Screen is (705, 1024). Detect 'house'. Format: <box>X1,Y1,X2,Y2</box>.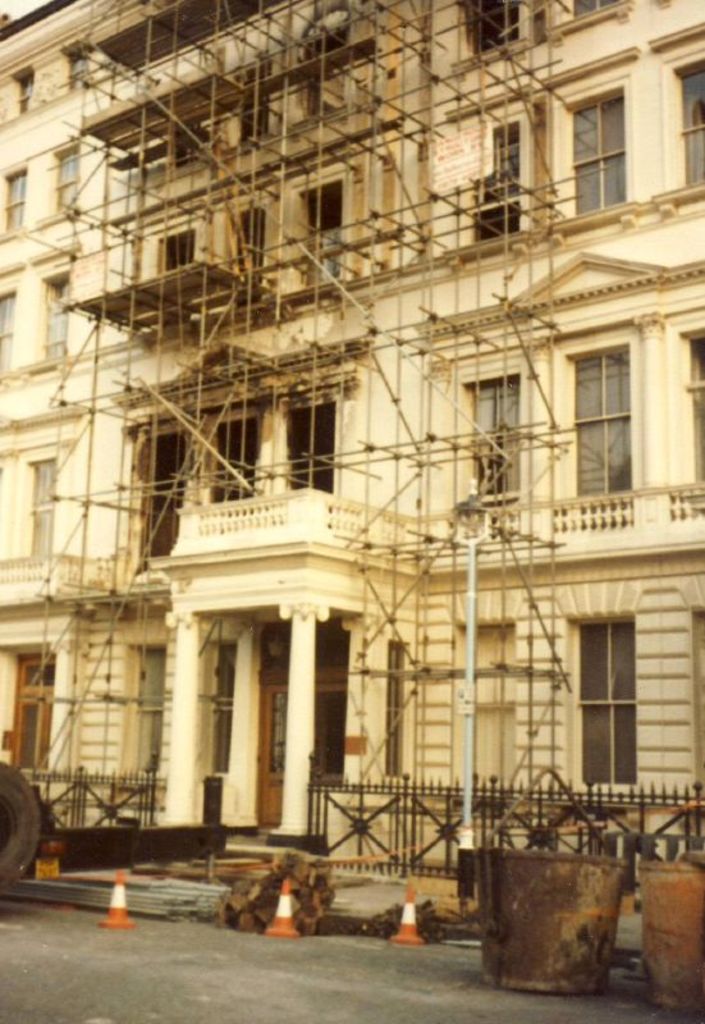
<box>0,12,704,951</box>.
